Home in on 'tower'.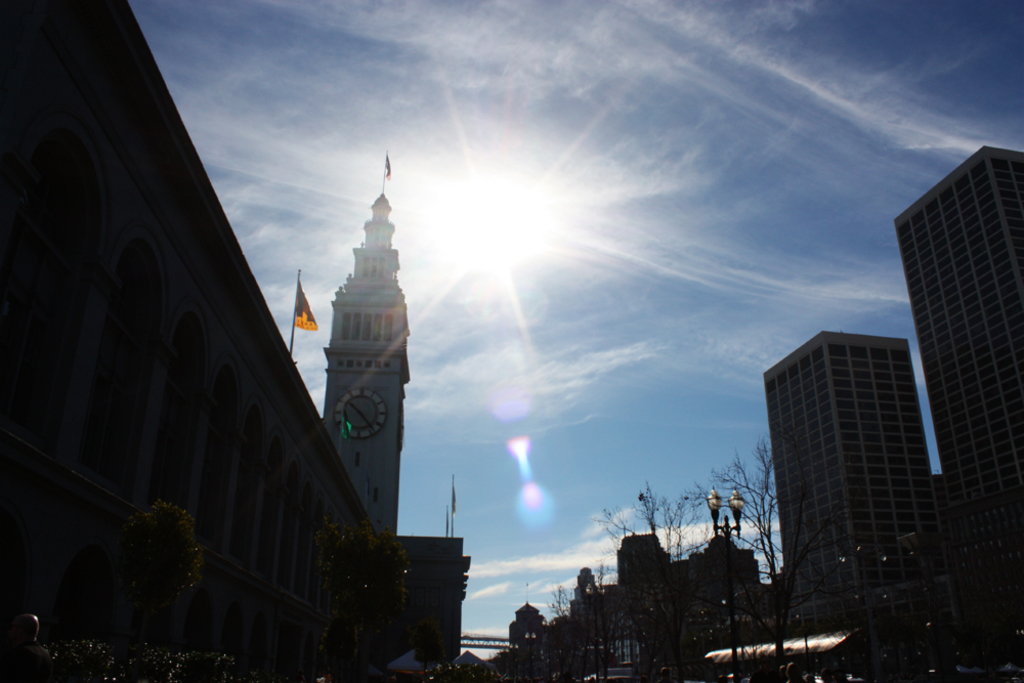
Homed in at (3, 0, 474, 682).
